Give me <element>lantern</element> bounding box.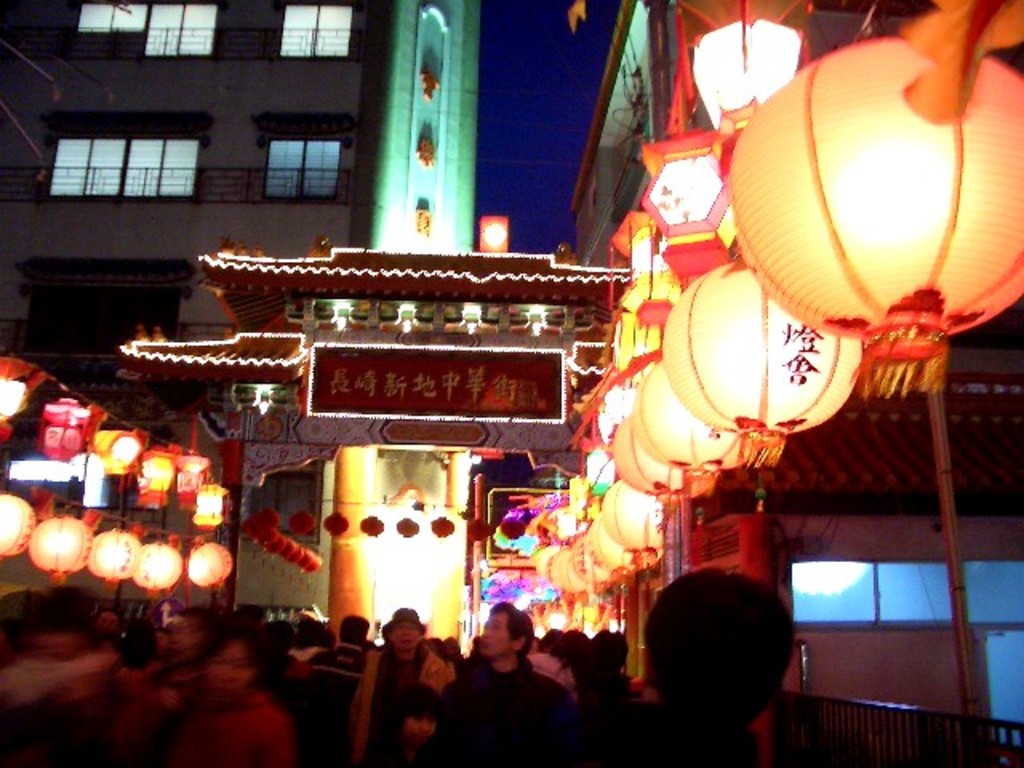
crop(133, 539, 182, 600).
